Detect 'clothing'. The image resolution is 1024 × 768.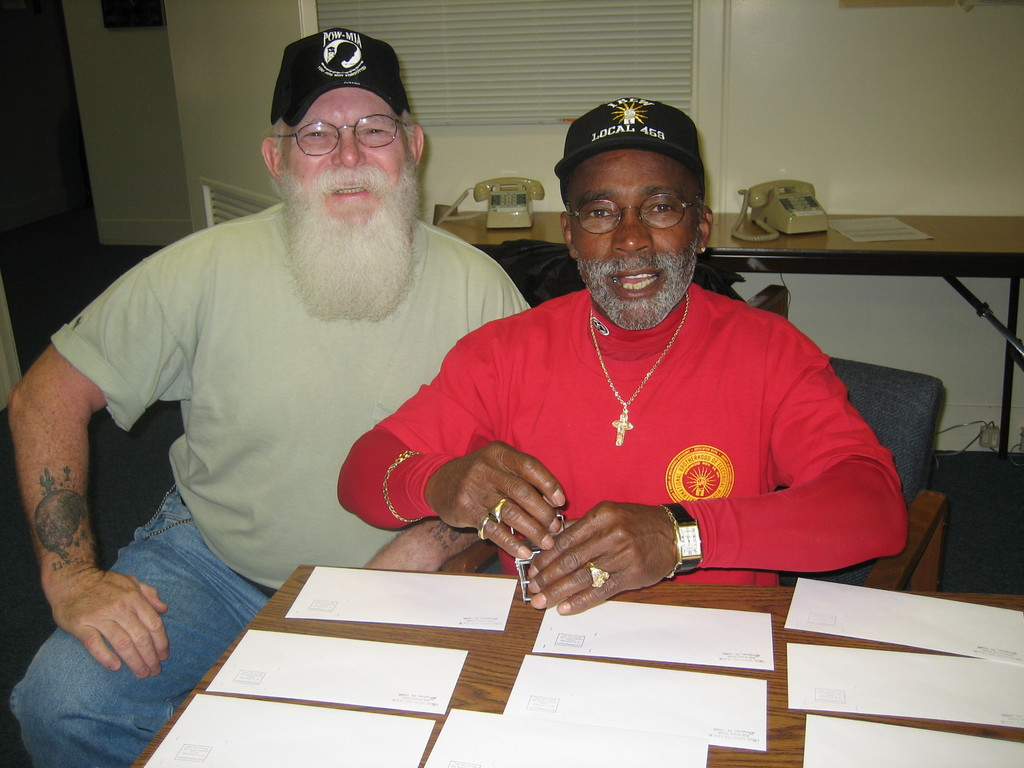
bbox(400, 232, 882, 607).
